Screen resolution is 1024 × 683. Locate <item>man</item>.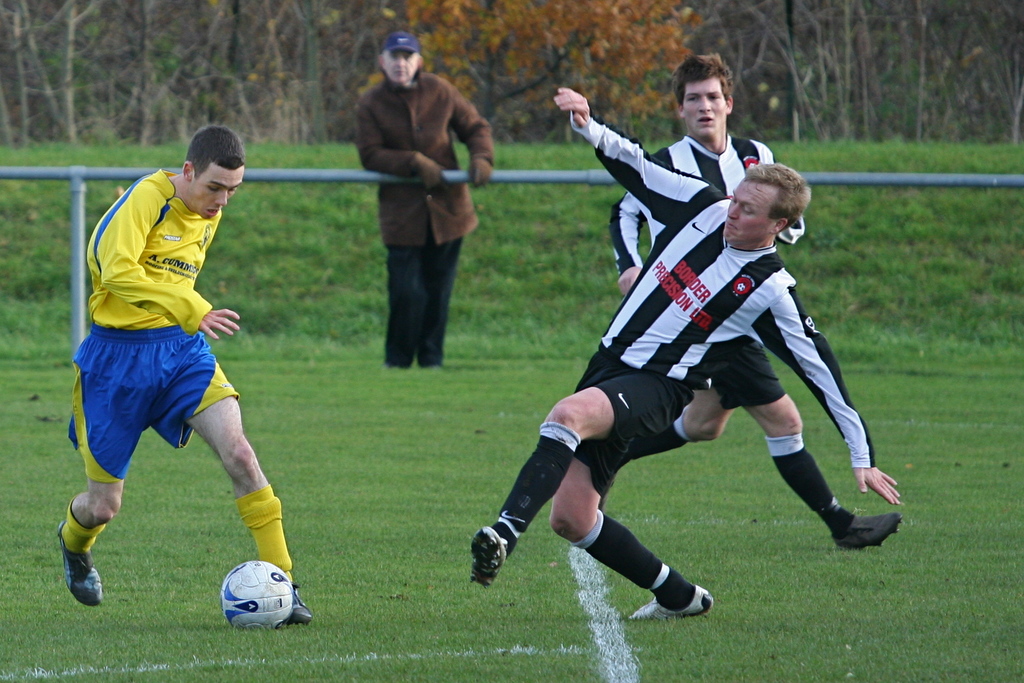
(left=466, top=85, right=906, bottom=624).
